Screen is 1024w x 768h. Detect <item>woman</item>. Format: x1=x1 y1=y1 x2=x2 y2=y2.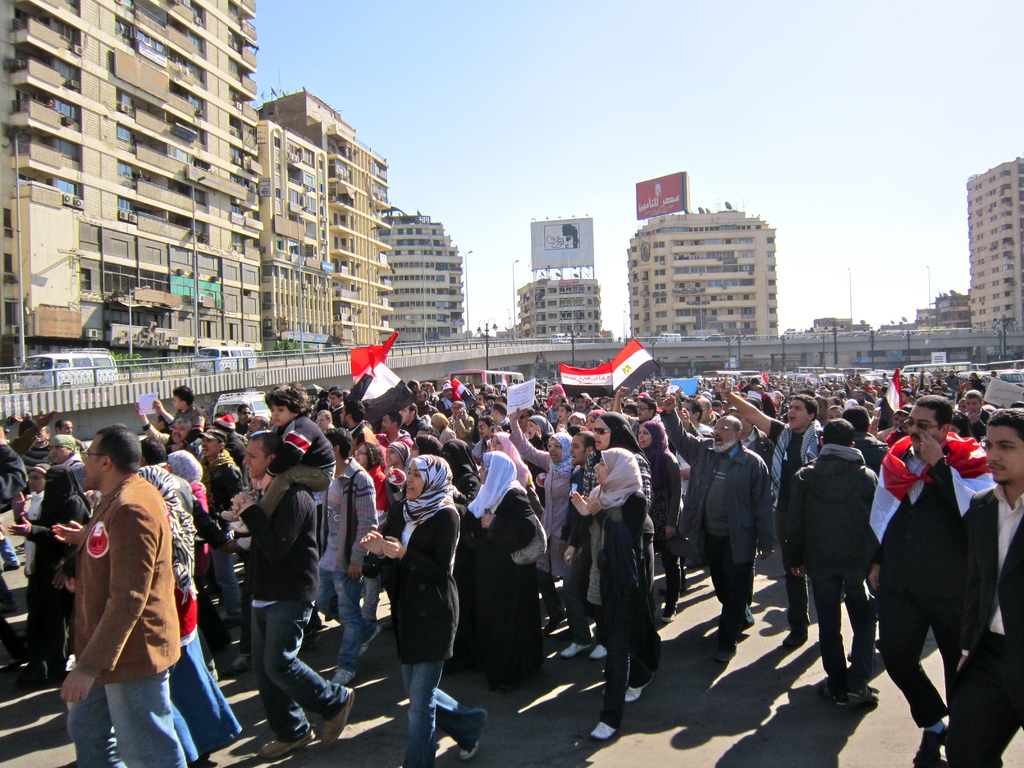
x1=569 y1=412 x2=658 y2=661.
